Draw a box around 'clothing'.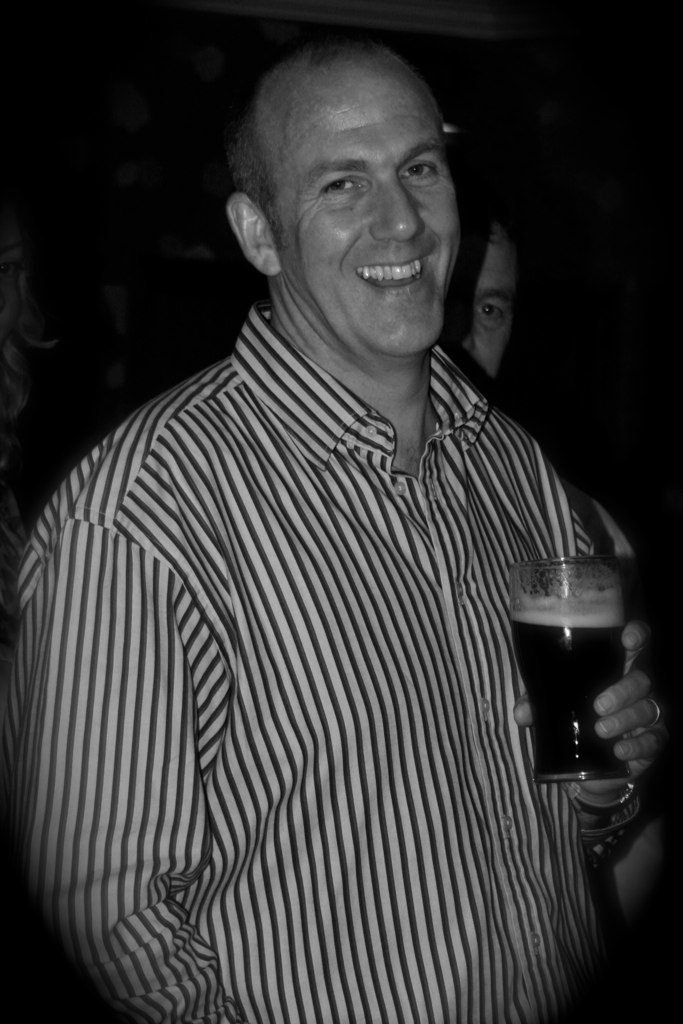
[0, 294, 655, 1023].
